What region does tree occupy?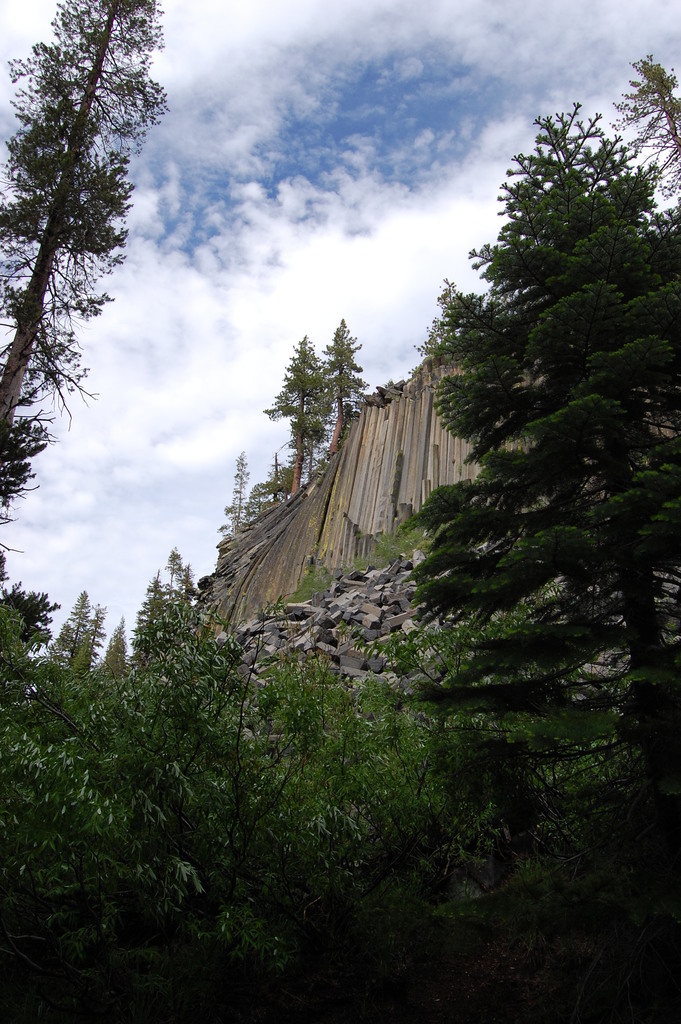
(x1=609, y1=51, x2=680, y2=204).
